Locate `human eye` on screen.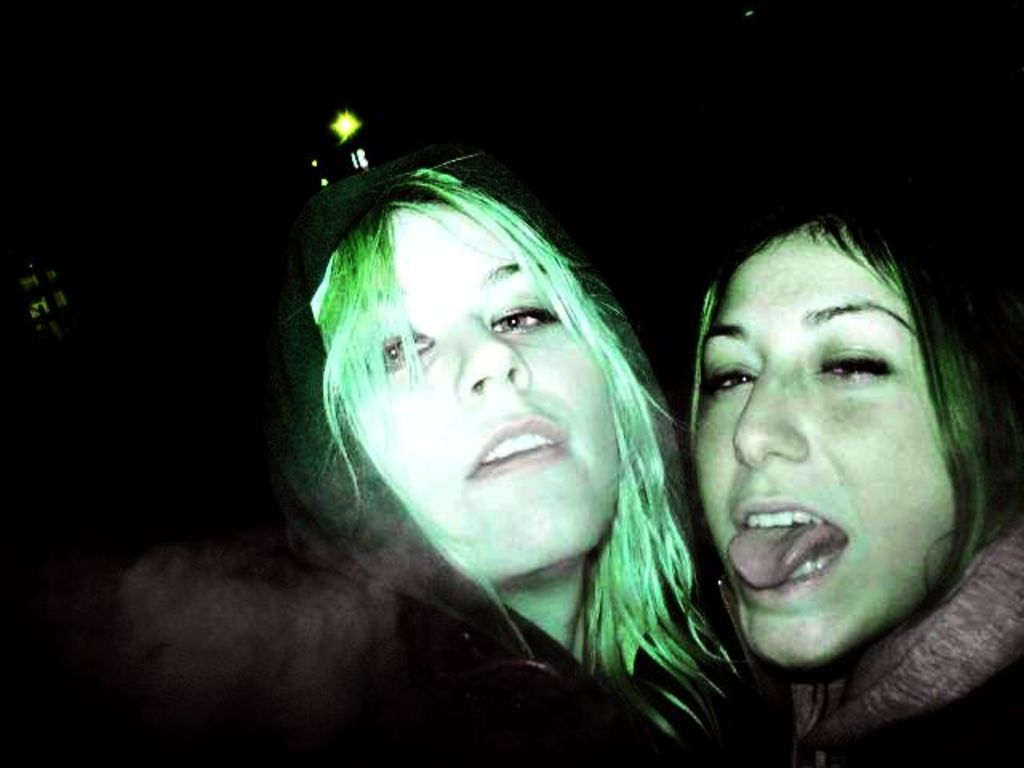
On screen at [810, 339, 891, 384].
